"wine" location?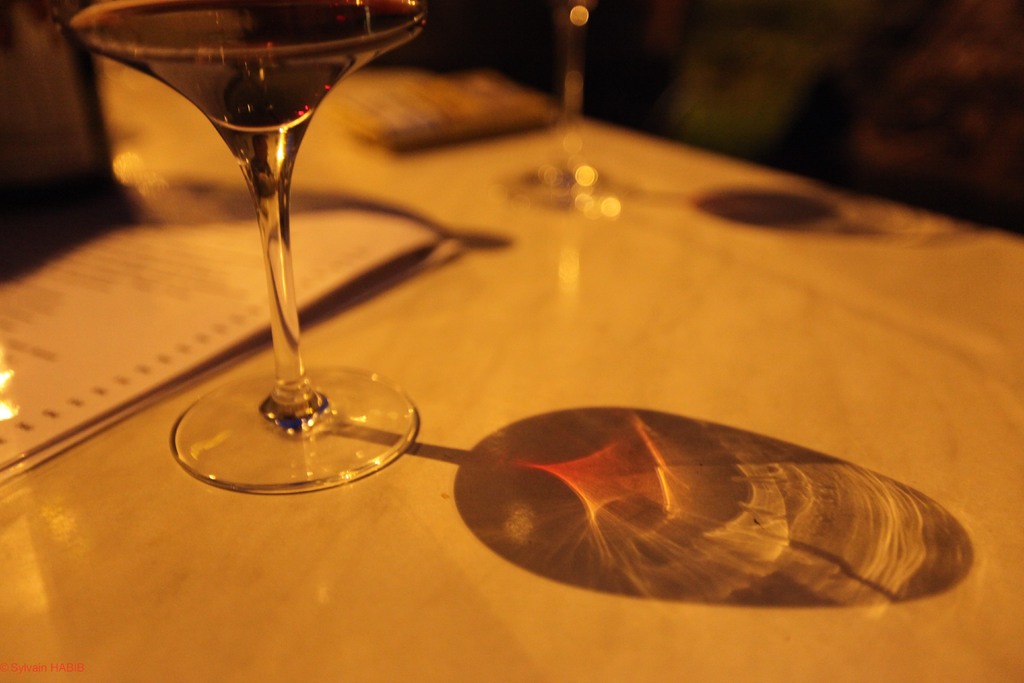
box=[84, 0, 548, 561]
